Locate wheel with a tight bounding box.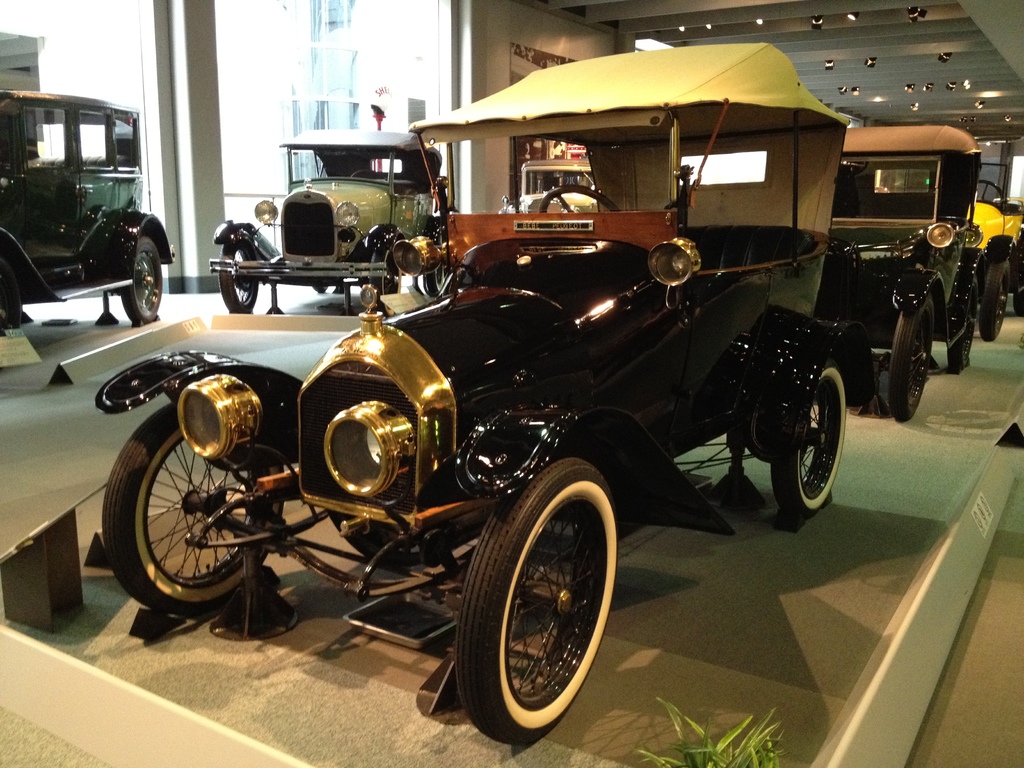
(x1=221, y1=240, x2=259, y2=311).
